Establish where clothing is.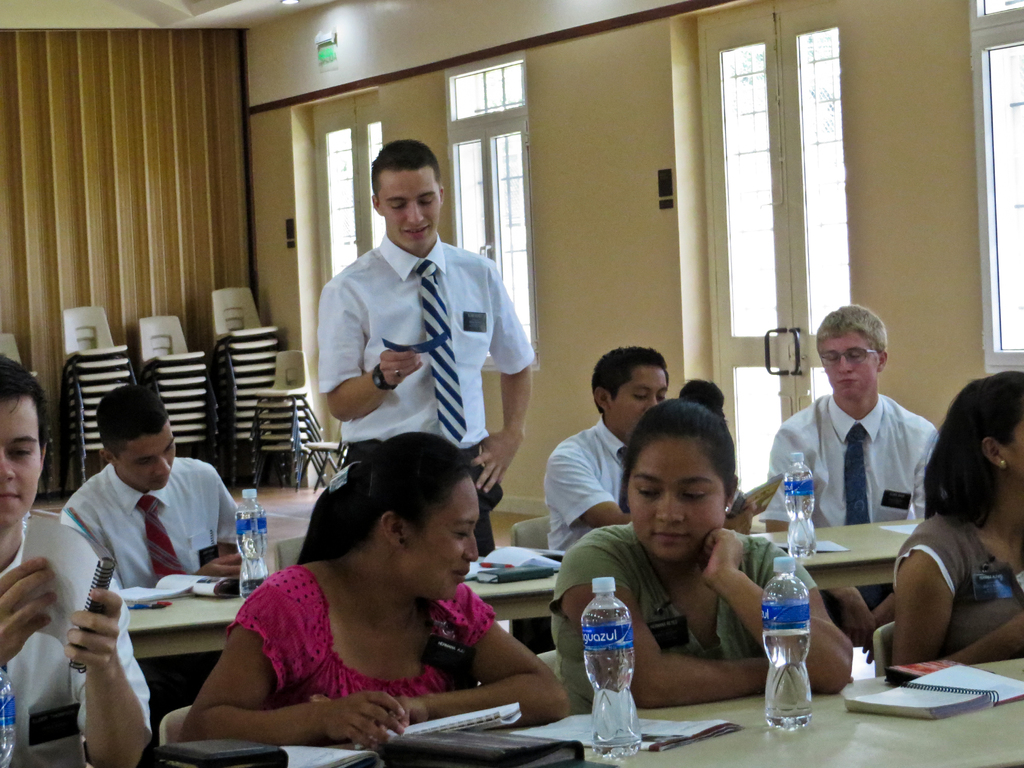
Established at select_region(763, 391, 949, 534).
